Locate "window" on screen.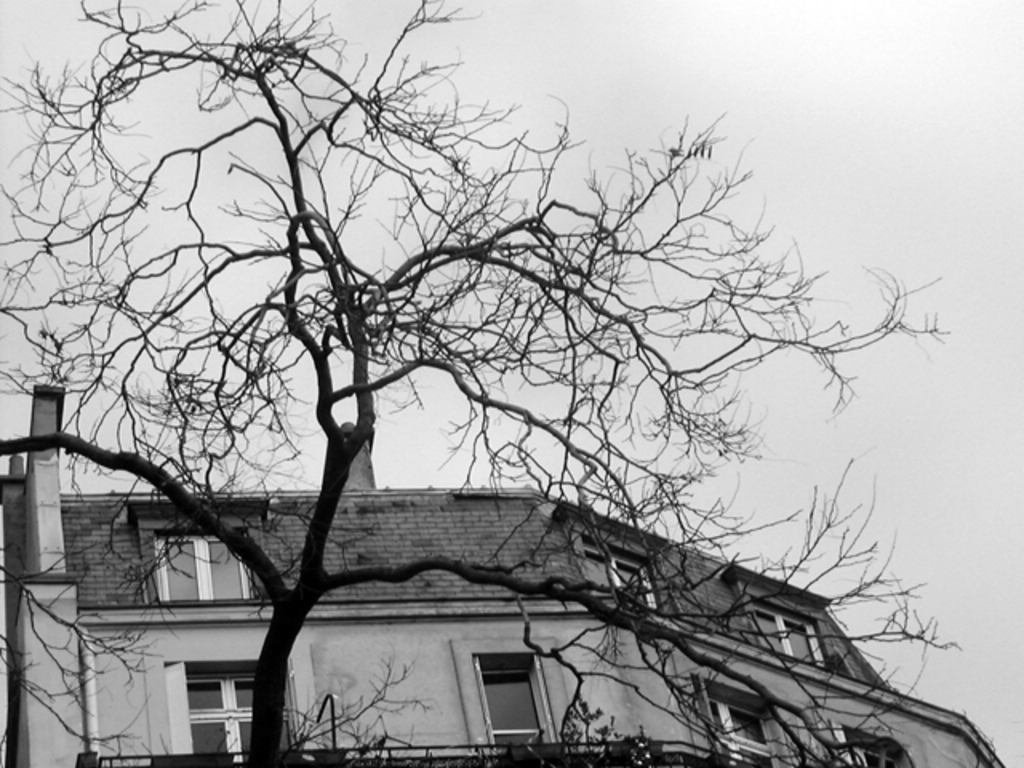
On screen at {"left": 125, "top": 502, "right": 270, "bottom": 602}.
